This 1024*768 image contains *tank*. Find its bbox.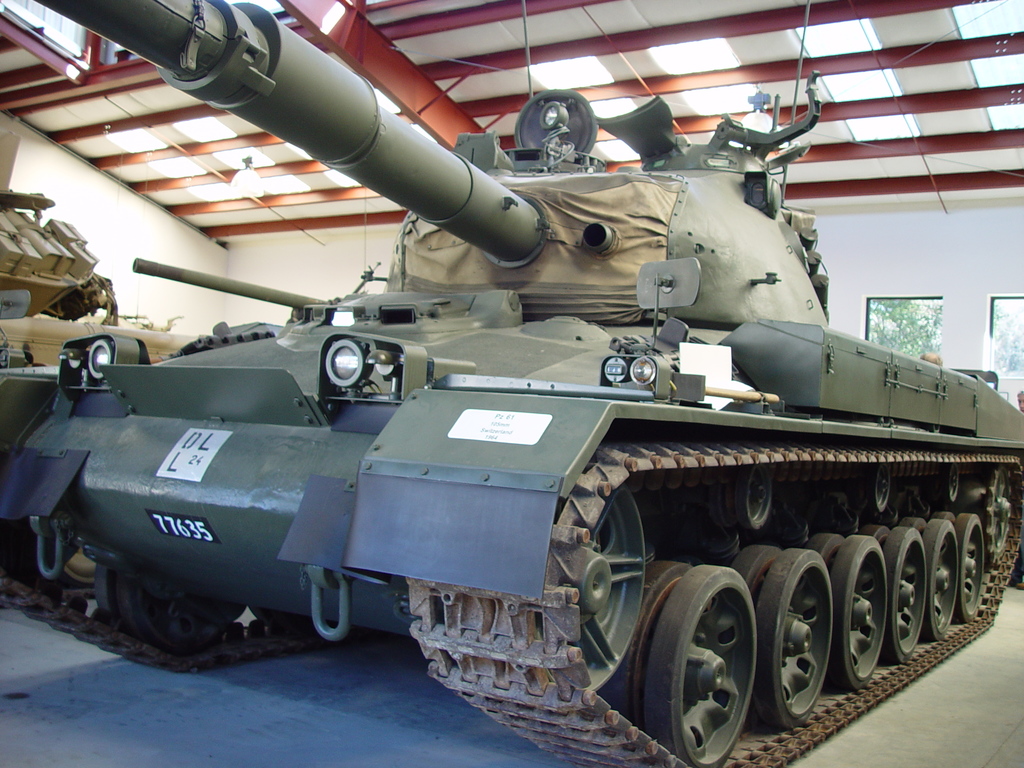
left=0, top=181, right=202, bottom=479.
